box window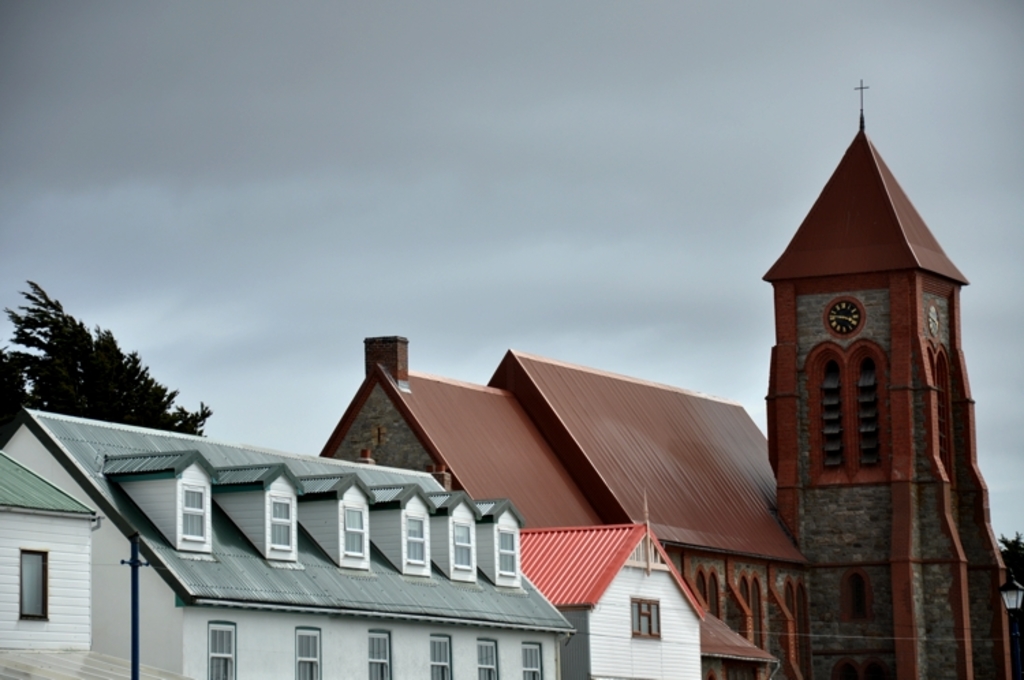
<region>455, 523, 472, 569</region>
